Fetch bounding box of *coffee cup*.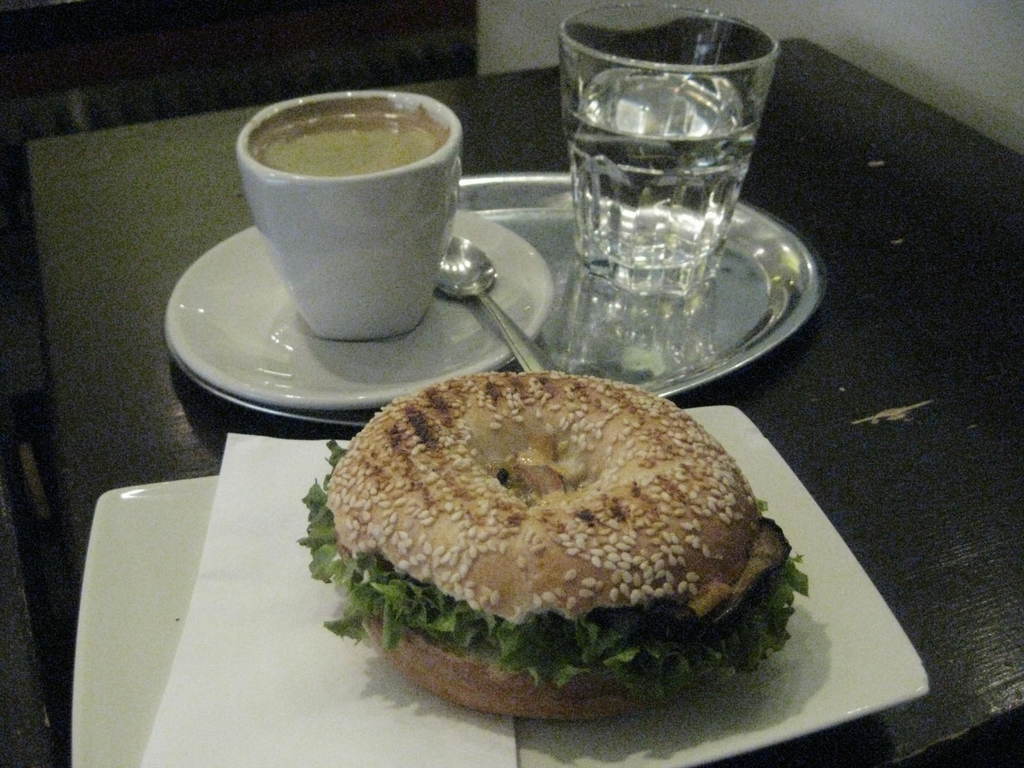
Bbox: left=237, top=88, right=467, bottom=341.
